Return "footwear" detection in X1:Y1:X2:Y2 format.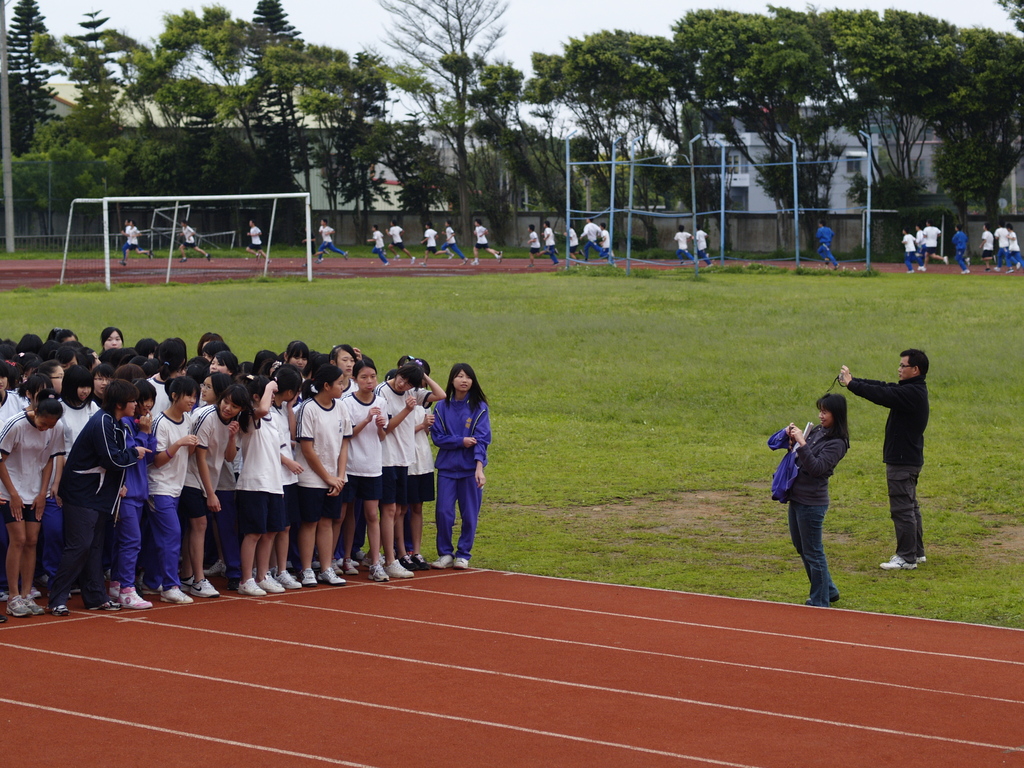
965:256:975:264.
